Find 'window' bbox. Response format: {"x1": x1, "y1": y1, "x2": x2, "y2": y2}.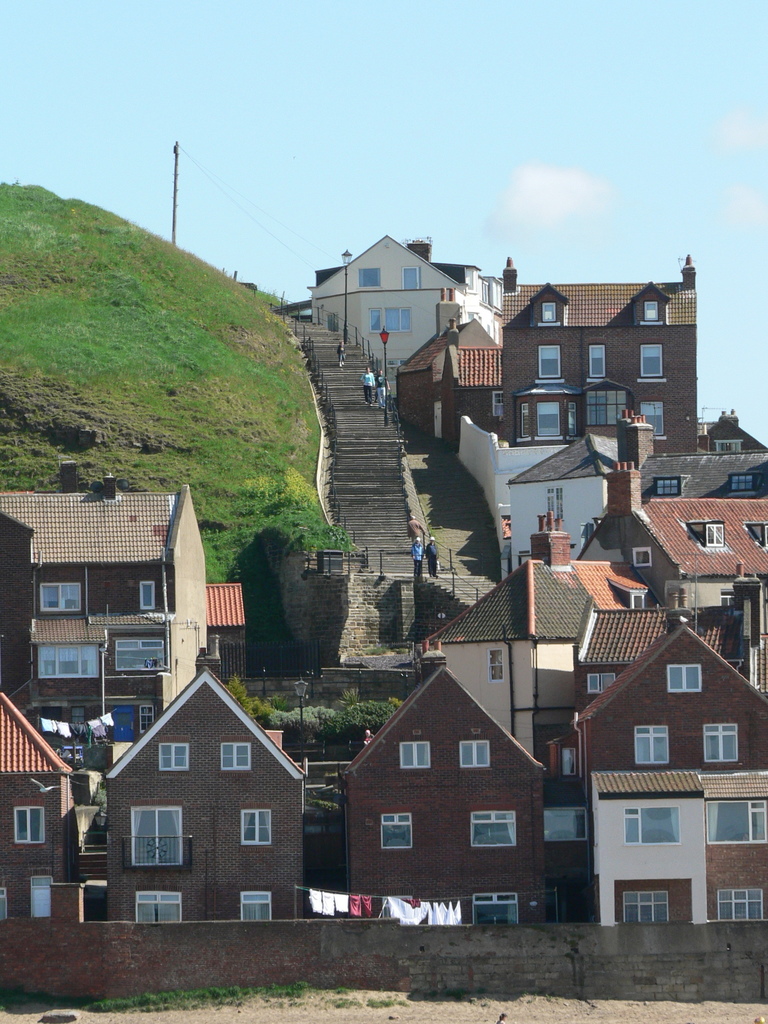
{"x1": 42, "y1": 581, "x2": 84, "y2": 616}.
